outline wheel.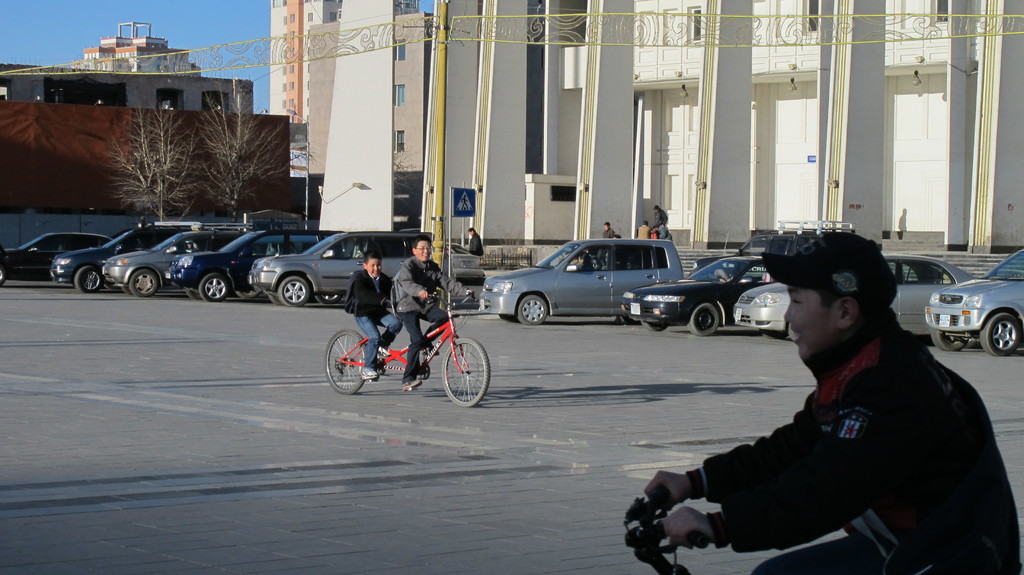
Outline: [x1=124, y1=284, x2=130, y2=296].
